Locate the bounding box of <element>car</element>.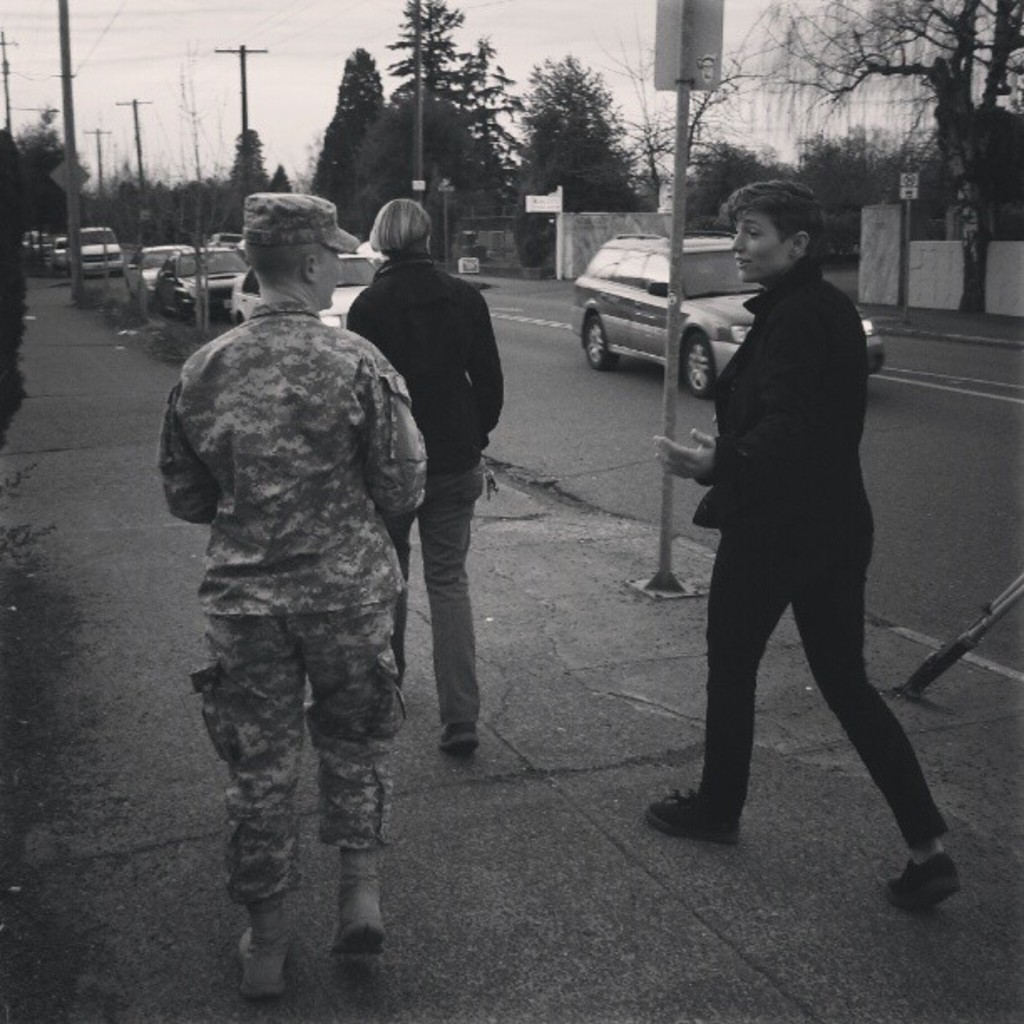
Bounding box: (574, 228, 878, 397).
